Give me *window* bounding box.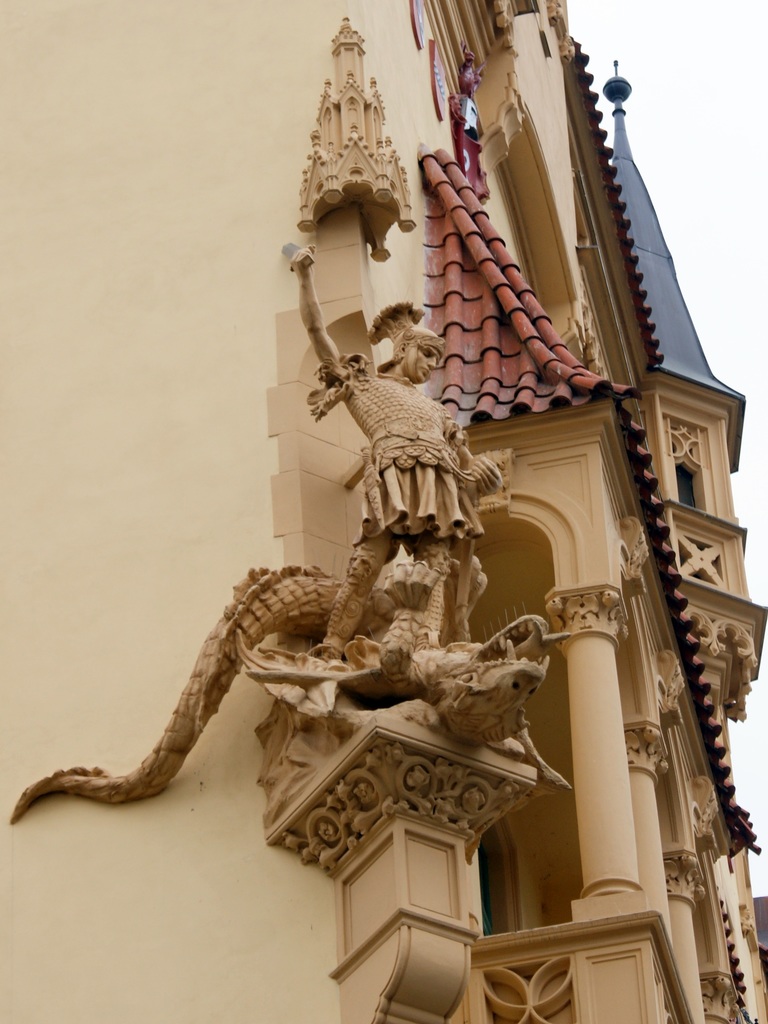
bbox=(662, 420, 709, 516).
